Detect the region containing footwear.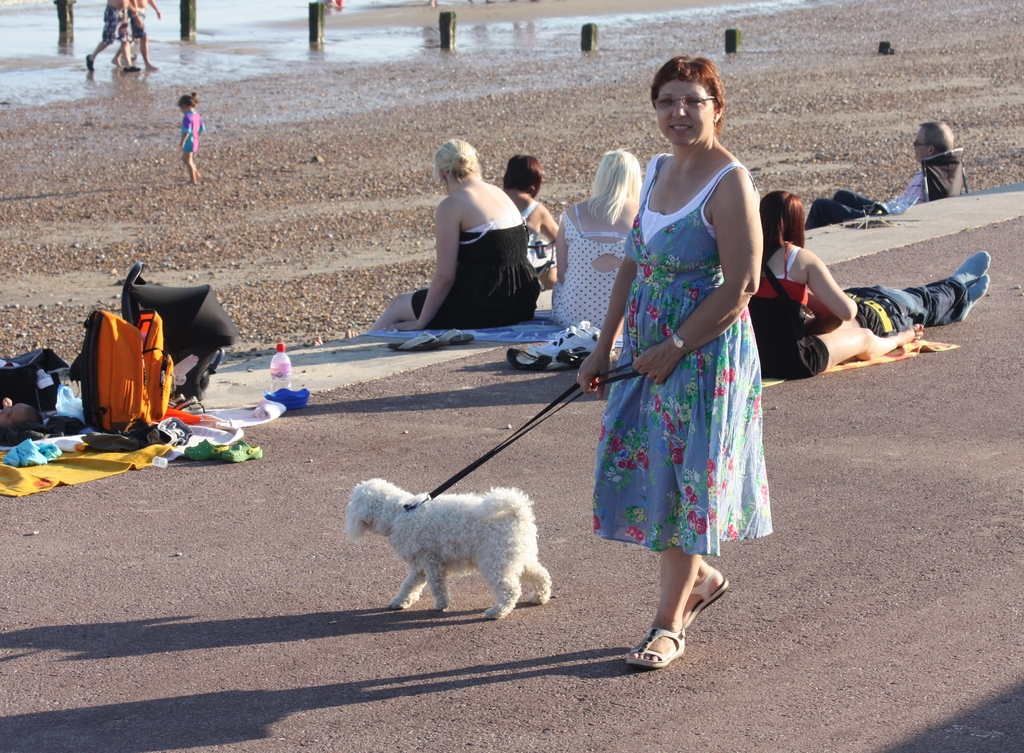
{"x1": 507, "y1": 345, "x2": 578, "y2": 371}.
